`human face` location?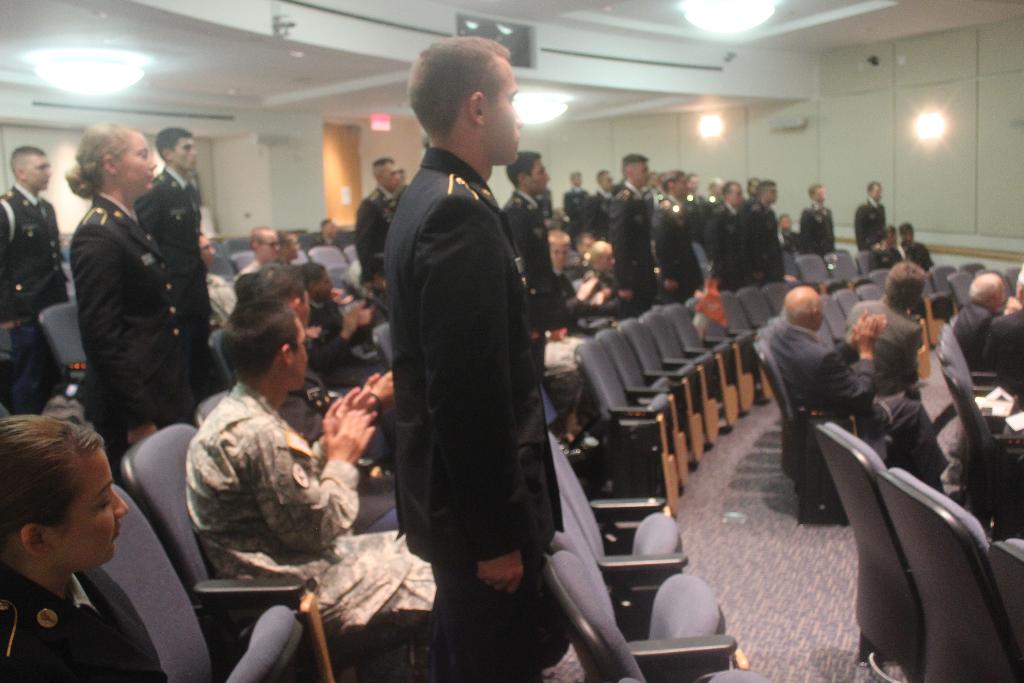
detection(26, 155, 49, 192)
